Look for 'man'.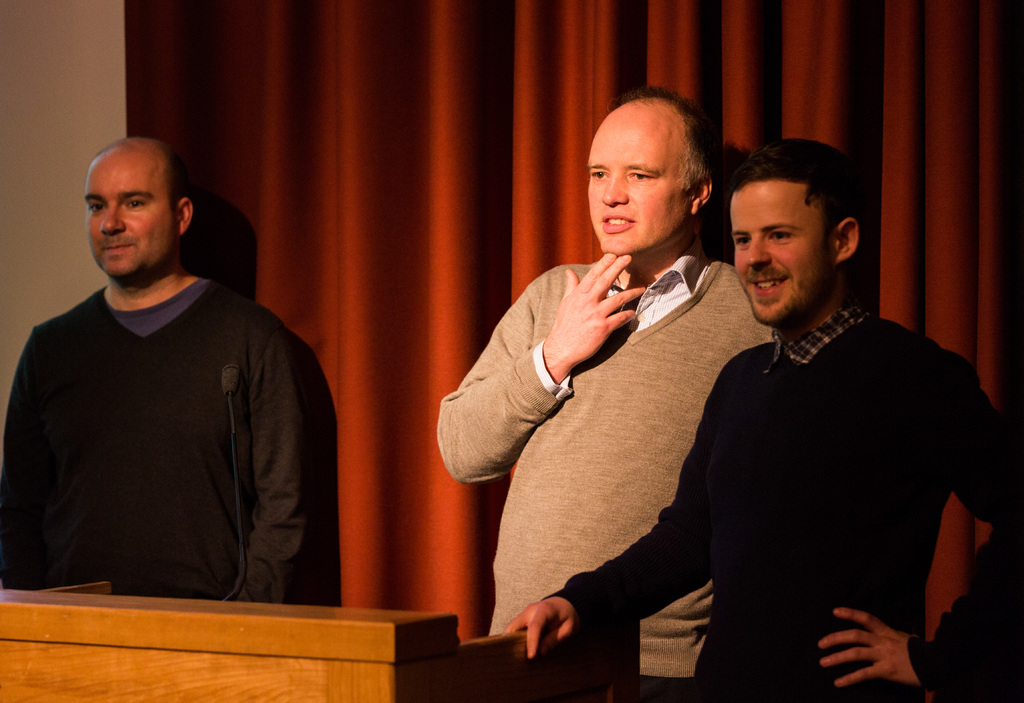
Found: Rect(504, 137, 1023, 702).
